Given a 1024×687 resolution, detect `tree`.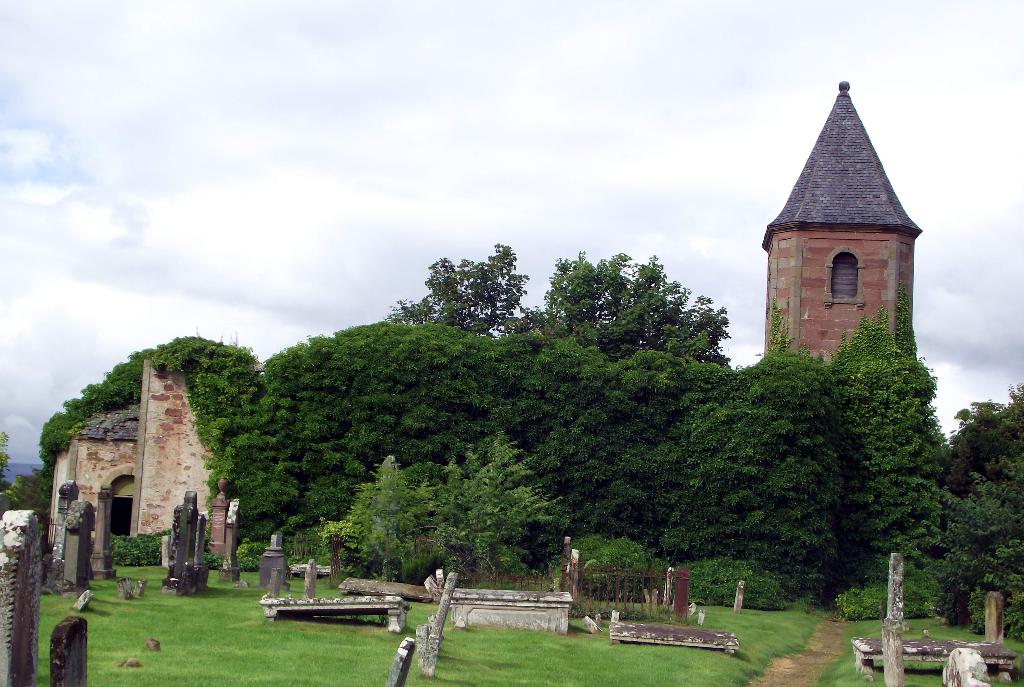
locate(401, 243, 540, 337).
